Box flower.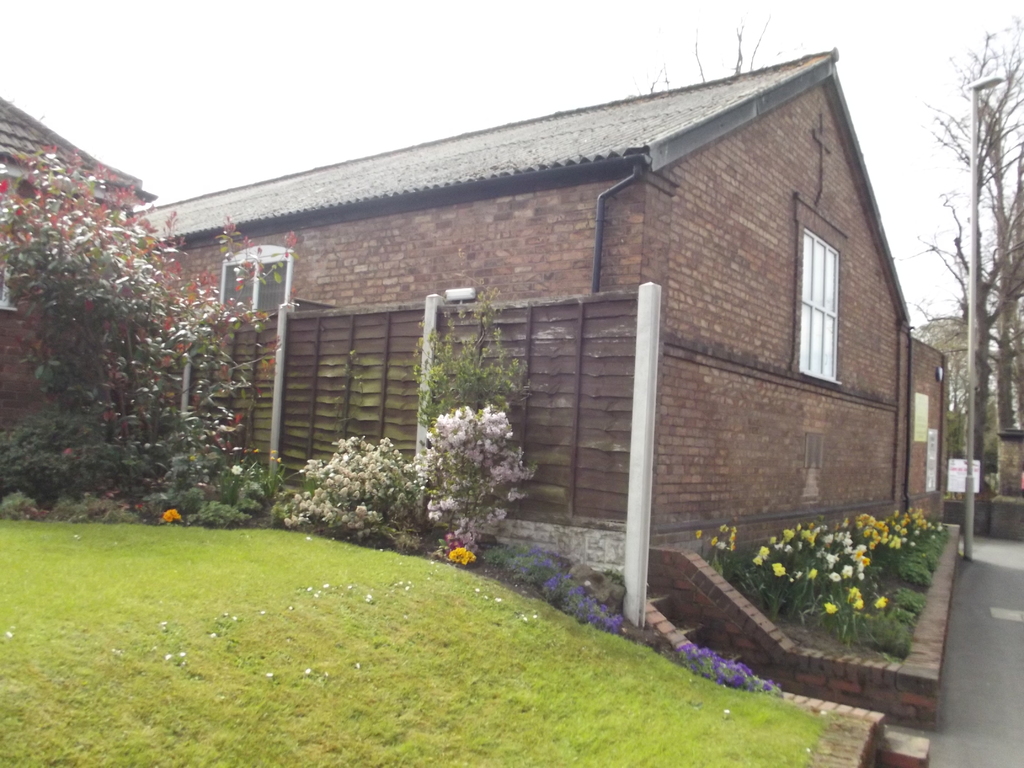
<bbox>876, 596, 888, 607</bbox>.
